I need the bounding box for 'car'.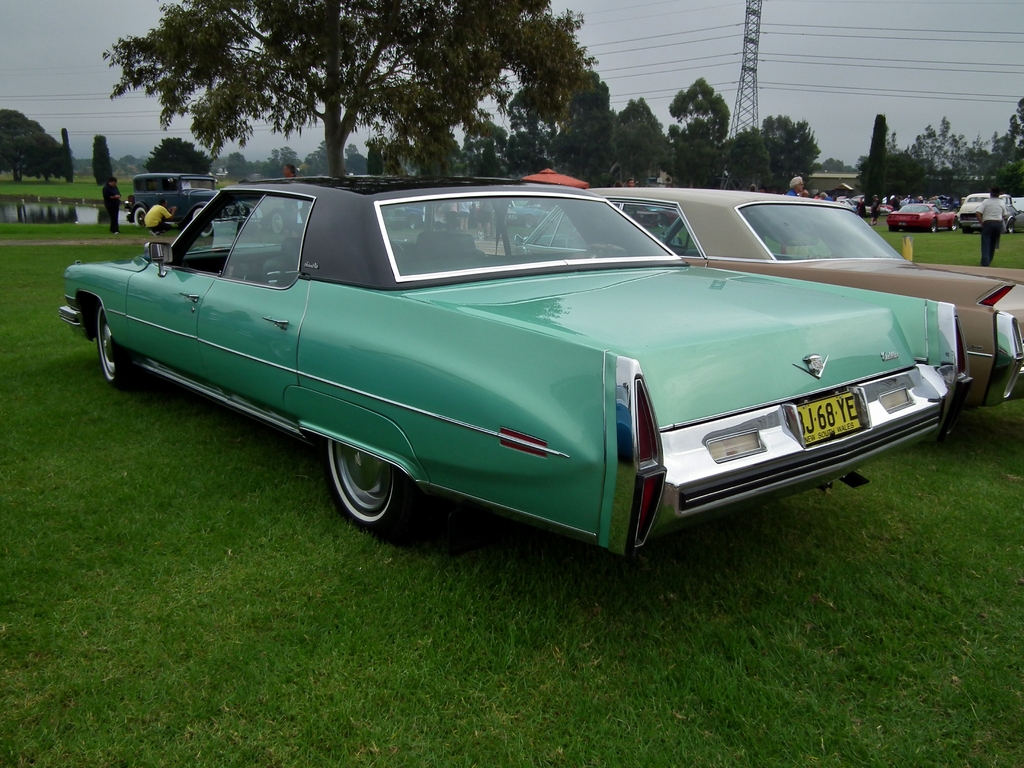
Here it is: select_region(883, 199, 958, 233).
